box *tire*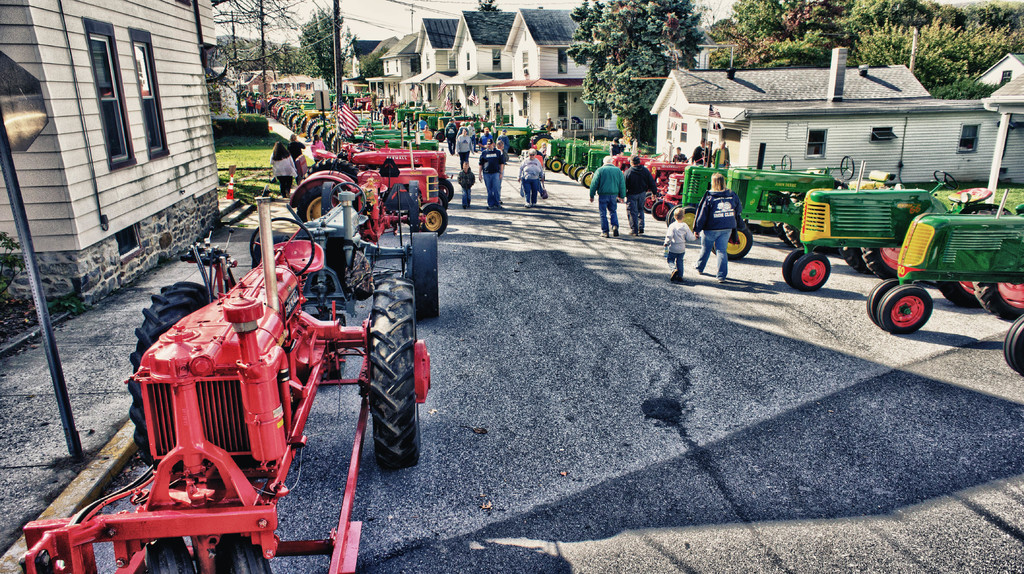
x1=362 y1=296 x2=419 y2=485
